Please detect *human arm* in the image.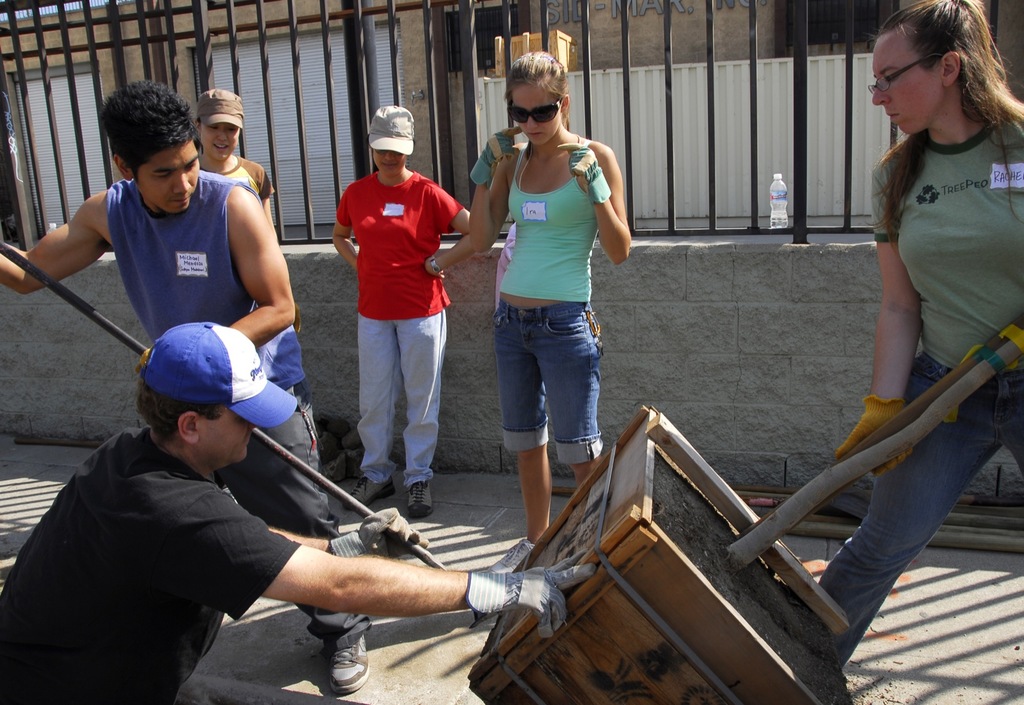
box(829, 174, 921, 478).
